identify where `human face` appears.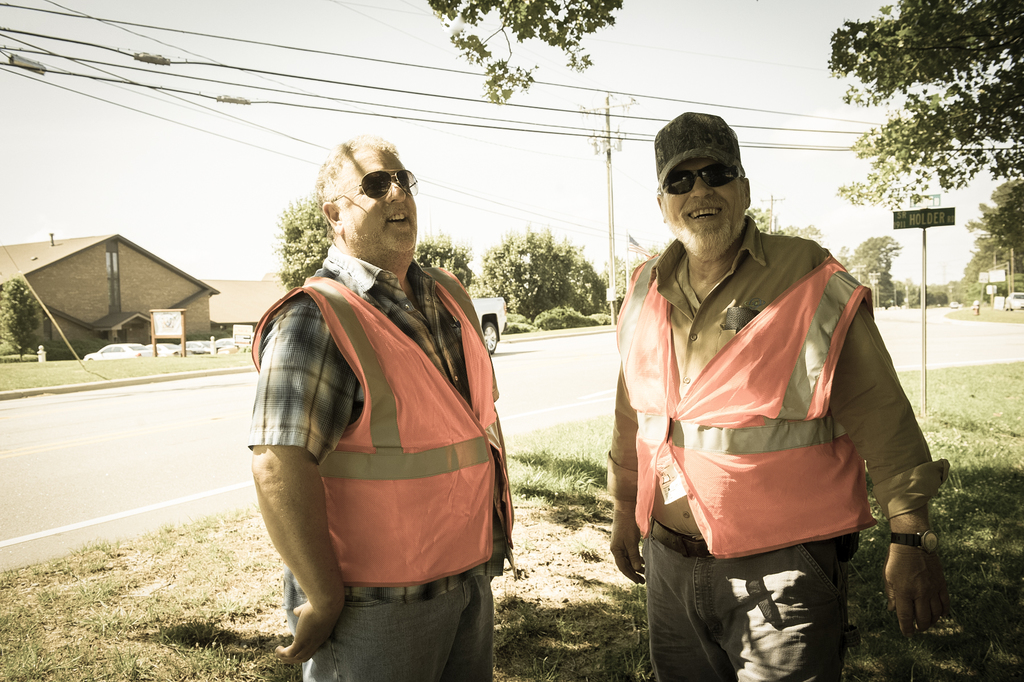
Appears at (663, 151, 747, 243).
